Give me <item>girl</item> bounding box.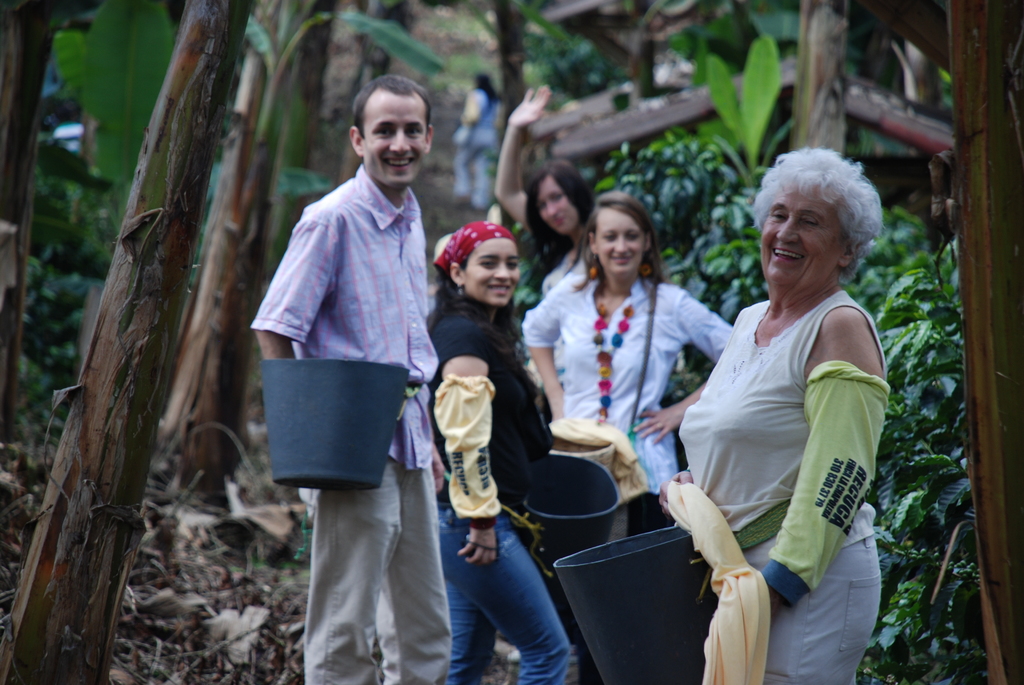
(x1=436, y1=219, x2=570, y2=684).
